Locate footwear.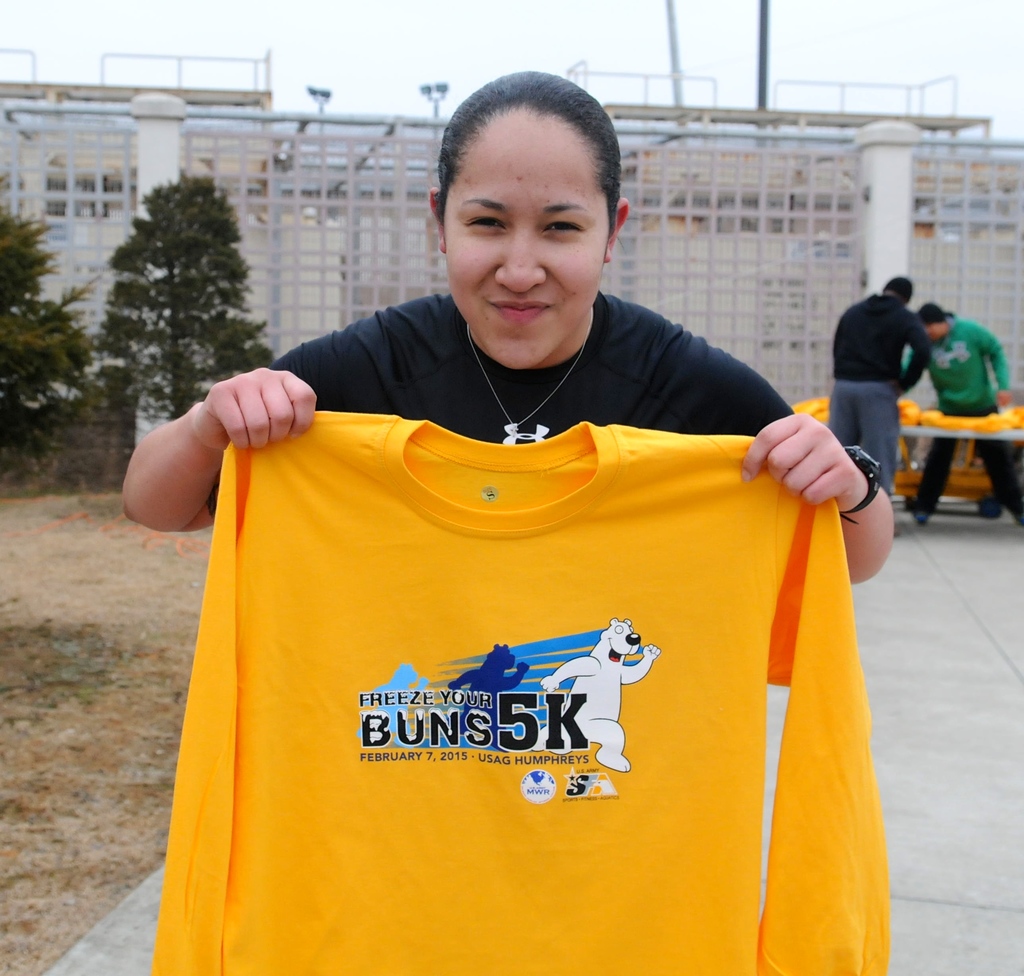
Bounding box: rect(895, 523, 904, 540).
